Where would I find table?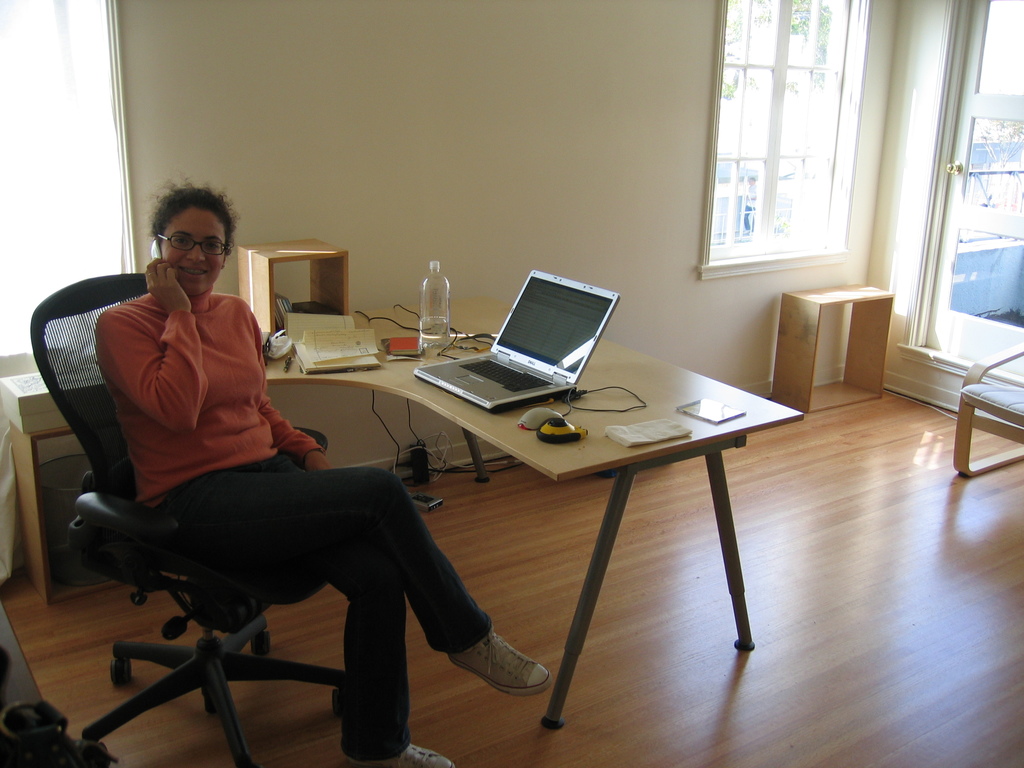
At select_region(266, 294, 806, 731).
